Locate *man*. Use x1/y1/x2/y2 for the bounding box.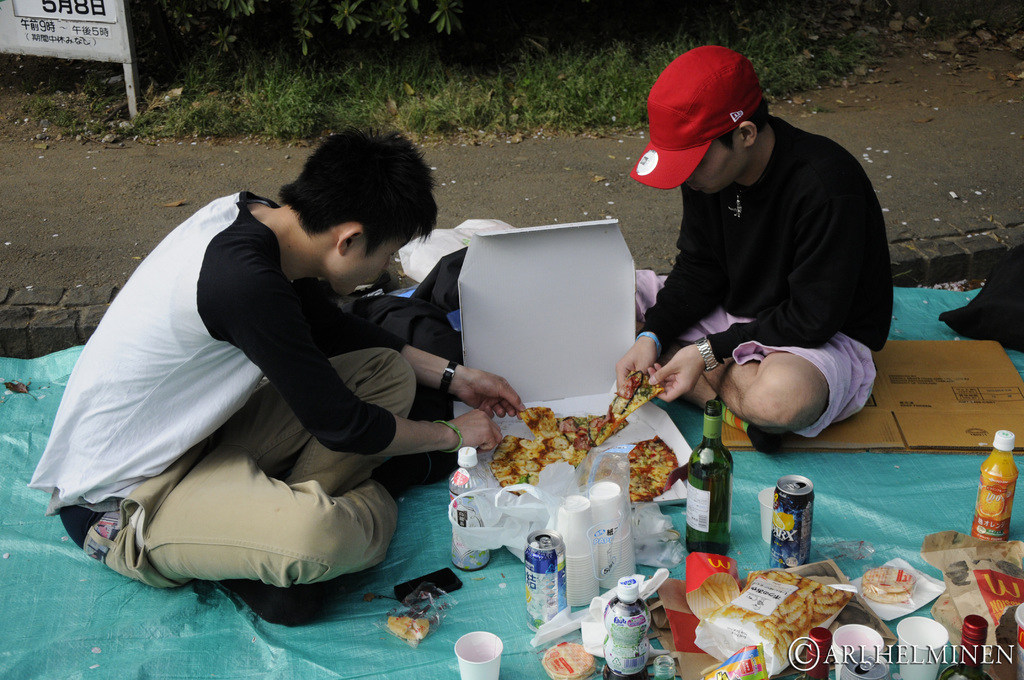
58/114/497/620.
